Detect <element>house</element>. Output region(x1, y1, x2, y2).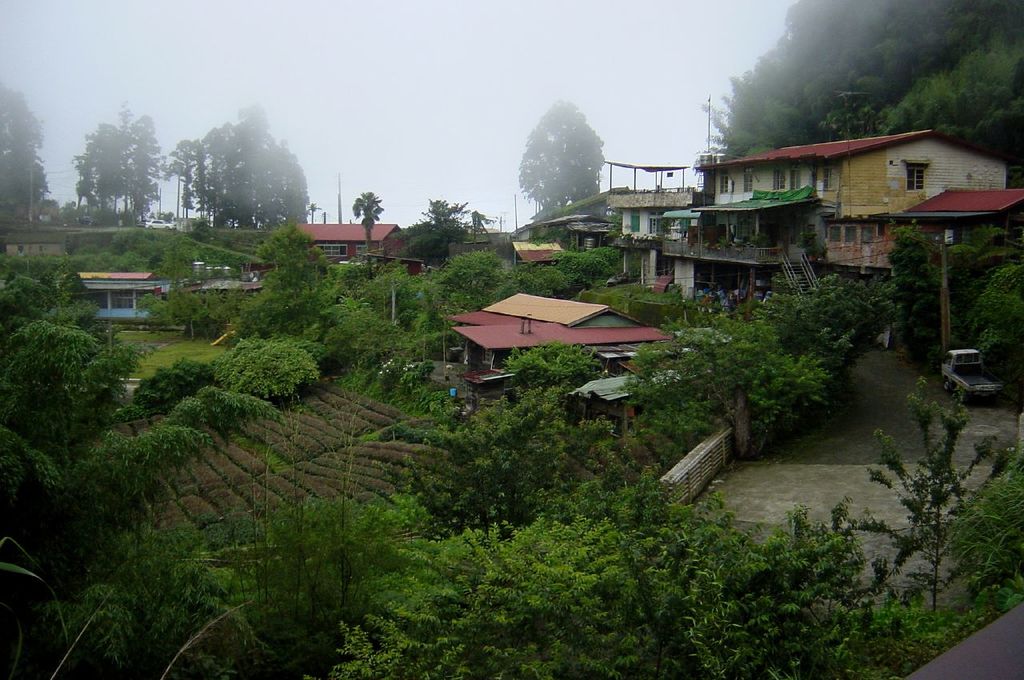
region(290, 216, 424, 279).
